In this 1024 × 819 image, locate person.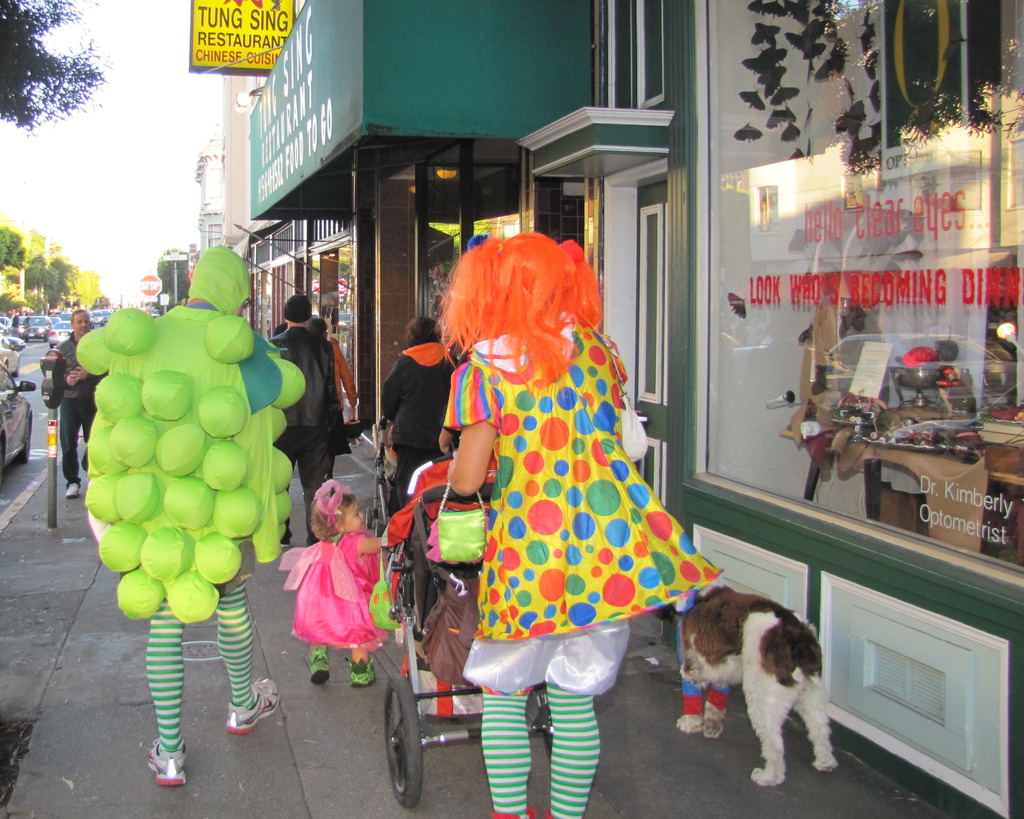
Bounding box: box(406, 426, 501, 502).
